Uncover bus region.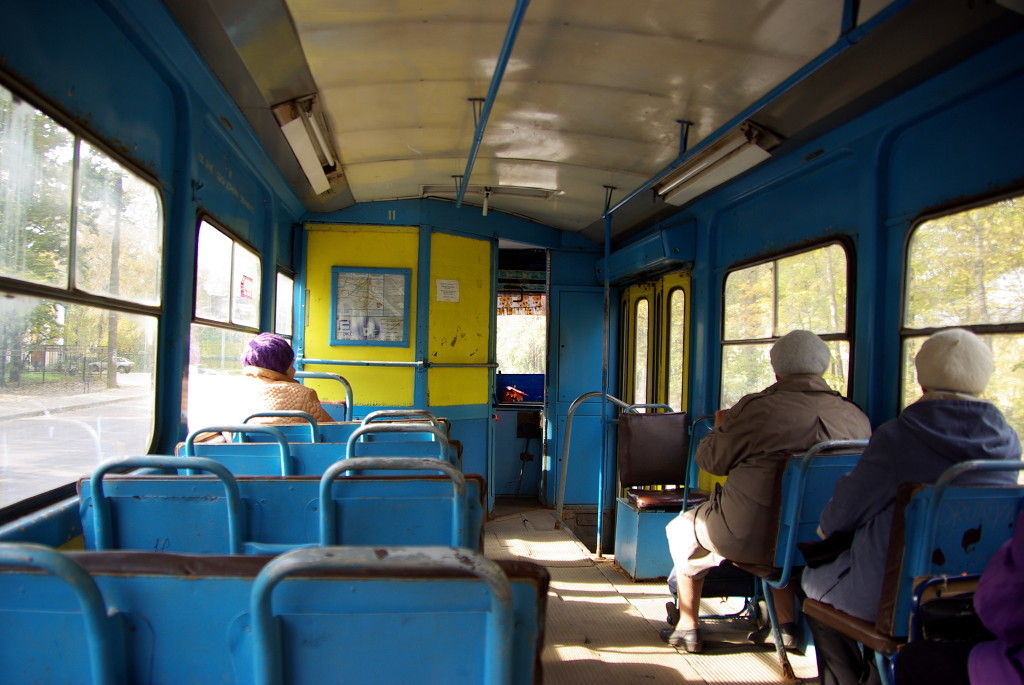
Uncovered: rect(0, 0, 1023, 684).
